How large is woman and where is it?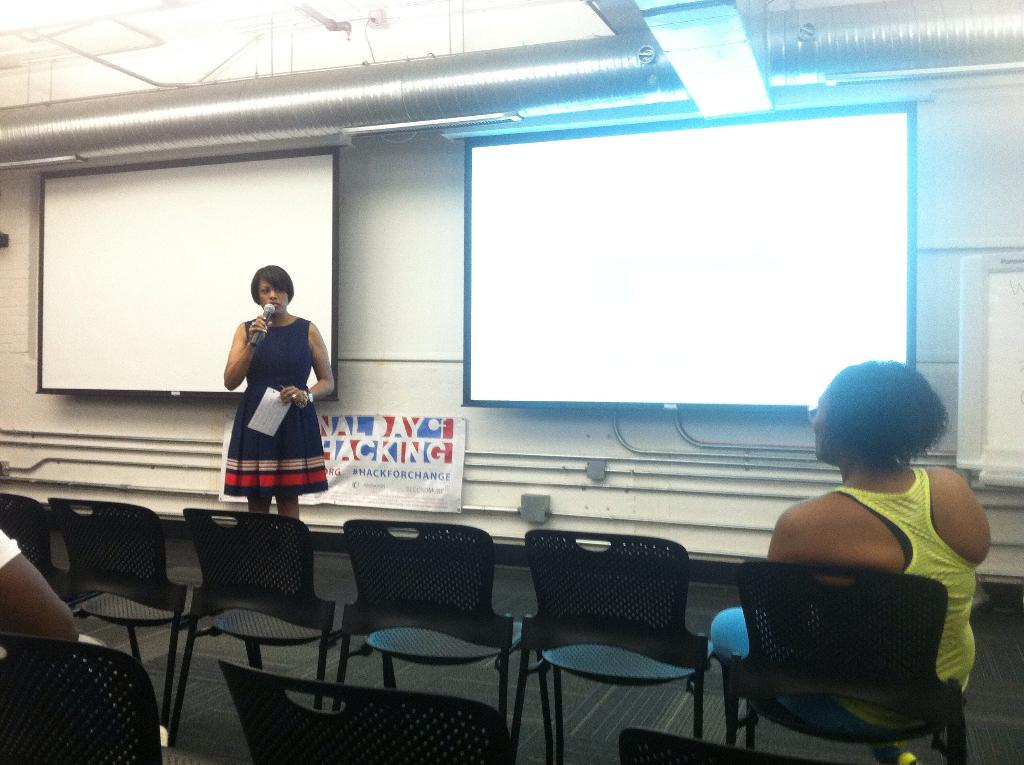
Bounding box: 207 258 324 522.
